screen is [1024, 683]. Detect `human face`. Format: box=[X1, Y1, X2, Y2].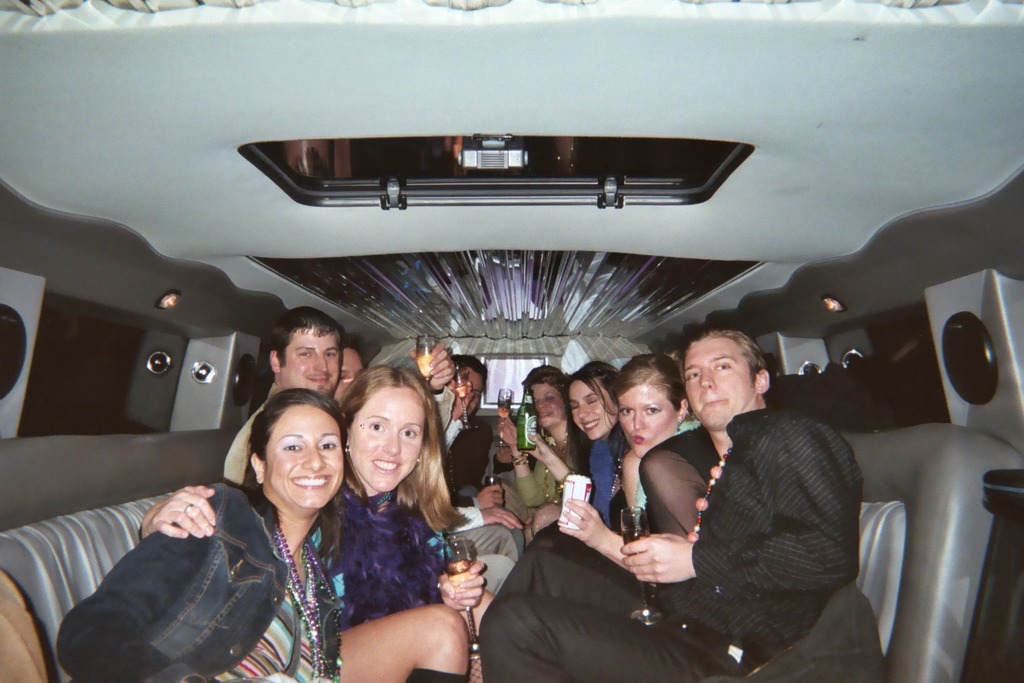
box=[530, 388, 564, 429].
